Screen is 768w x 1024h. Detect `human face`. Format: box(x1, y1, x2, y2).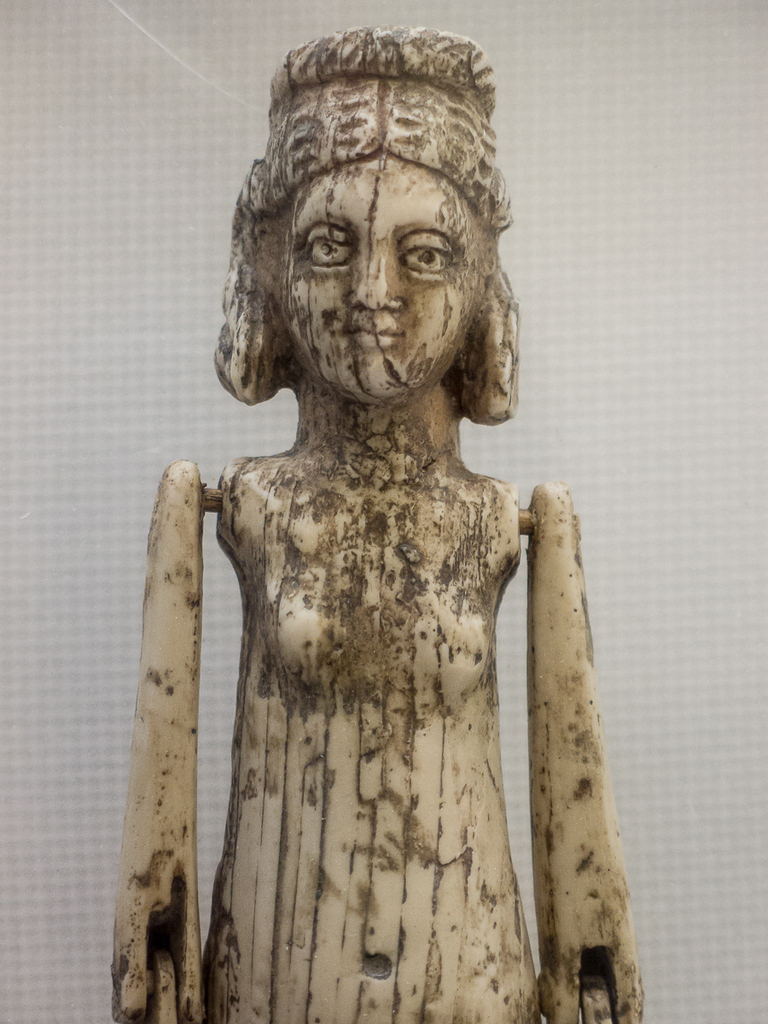
box(251, 122, 497, 408).
